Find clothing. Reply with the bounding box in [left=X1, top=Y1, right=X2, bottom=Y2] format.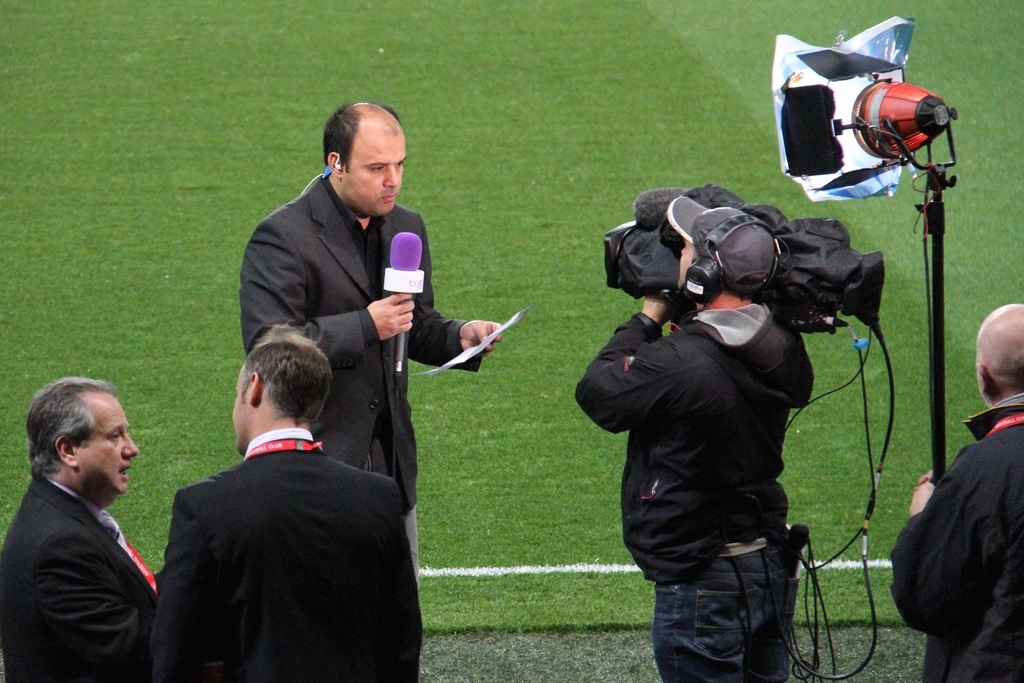
[left=0, top=472, right=165, bottom=682].
